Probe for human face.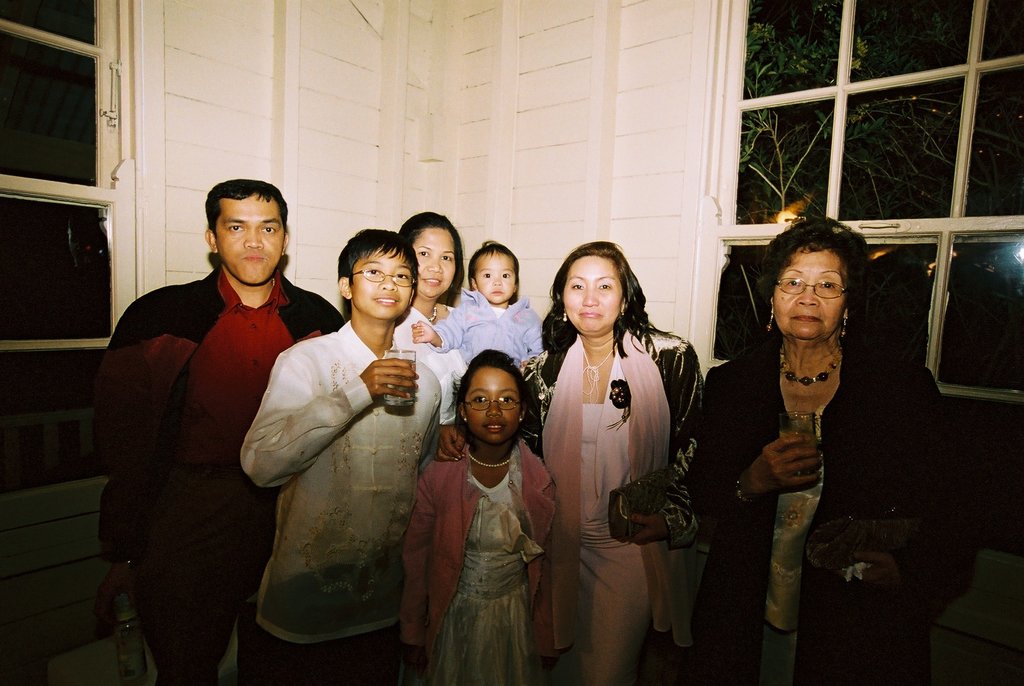
Probe result: box=[470, 369, 515, 442].
